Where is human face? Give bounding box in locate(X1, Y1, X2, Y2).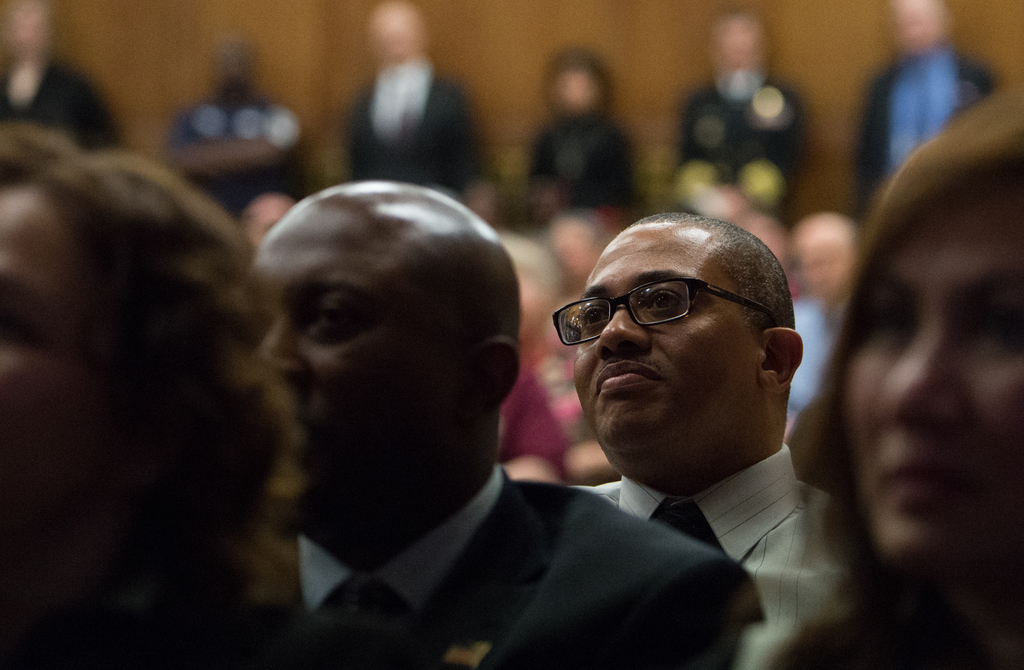
locate(845, 171, 1023, 570).
